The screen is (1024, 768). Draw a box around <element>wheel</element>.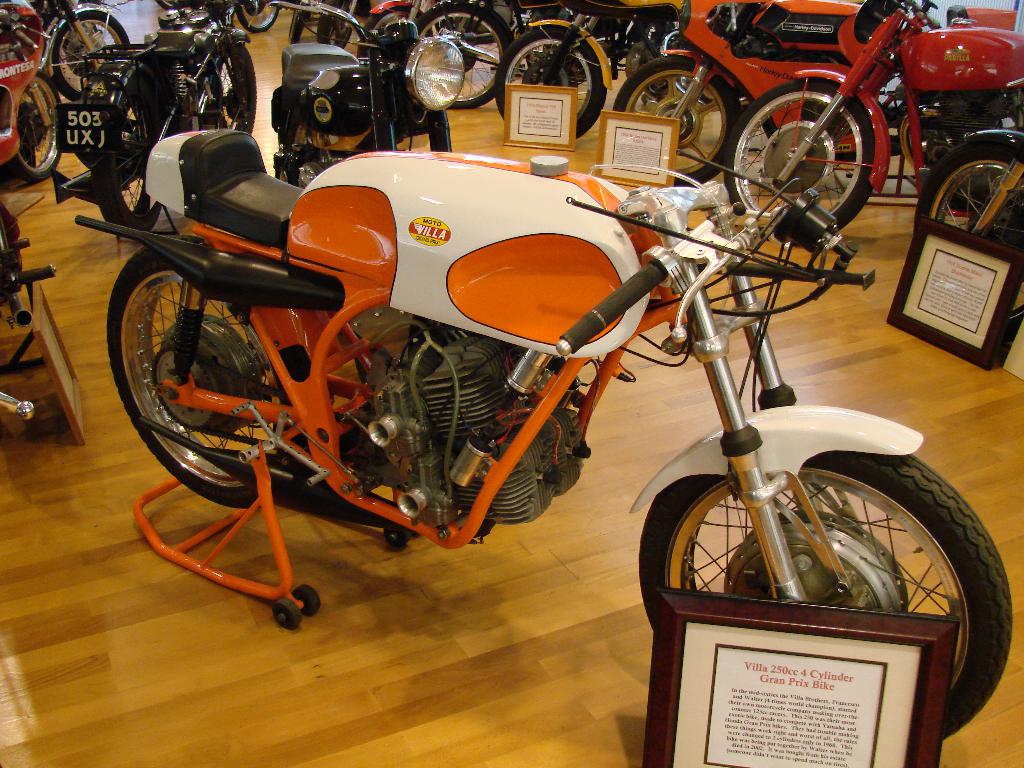
(107,243,271,513).
